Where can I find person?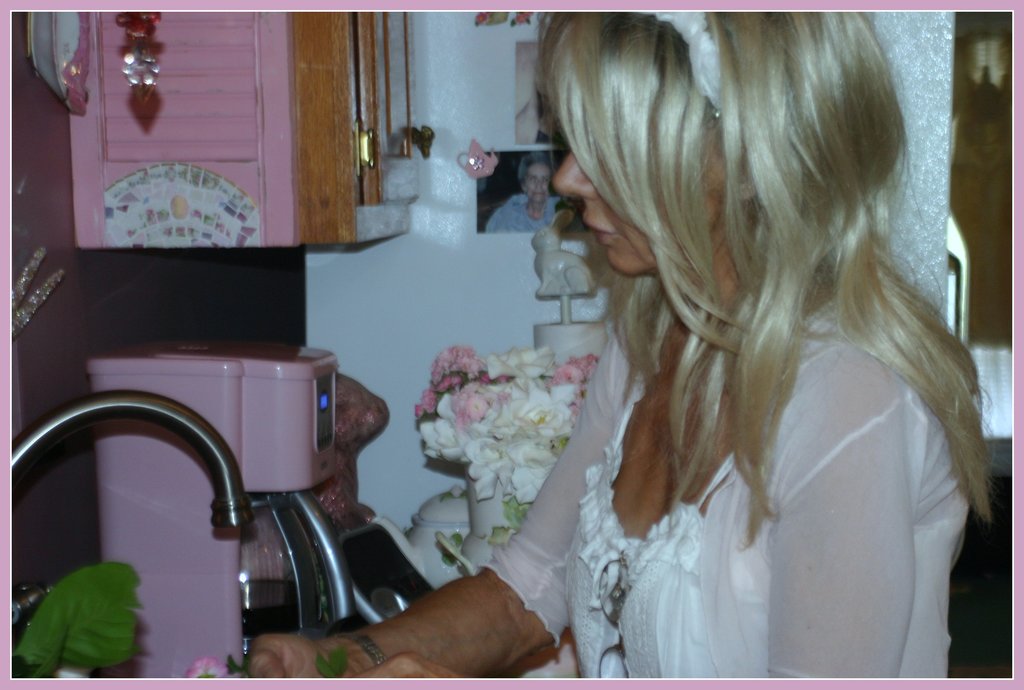
You can find it at locate(483, 154, 560, 234).
